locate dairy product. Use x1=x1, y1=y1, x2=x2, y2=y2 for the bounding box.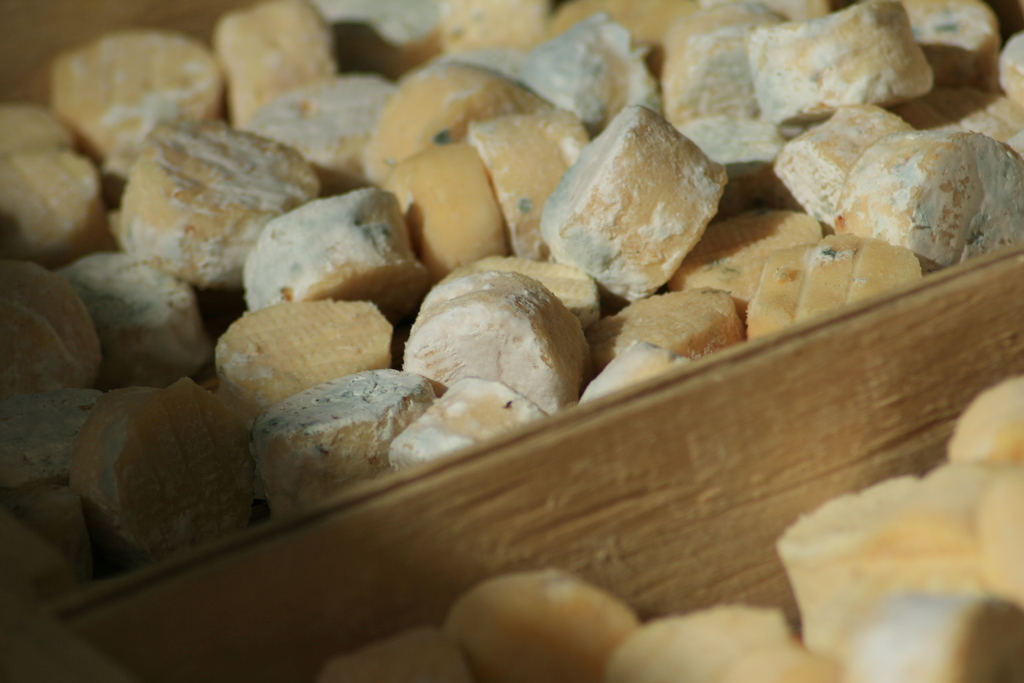
x1=232, y1=71, x2=371, y2=175.
